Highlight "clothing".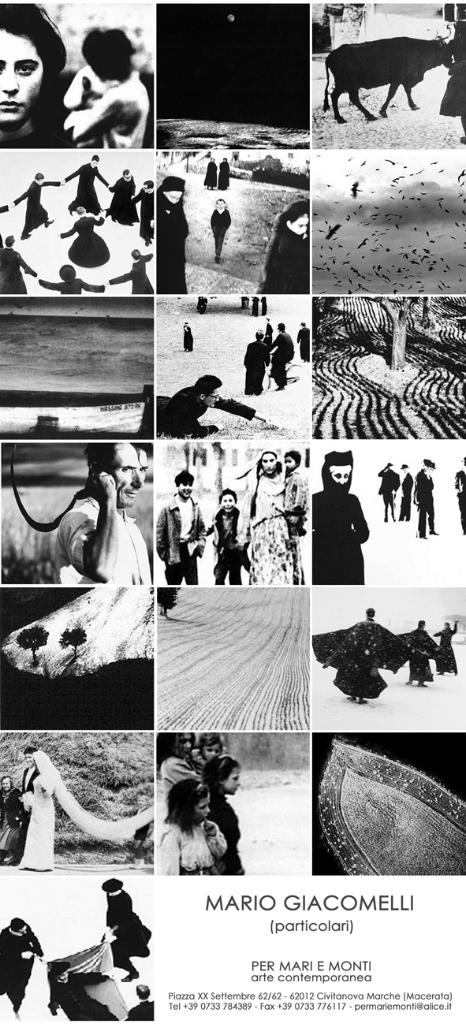
Highlighted region: [63,65,143,141].
